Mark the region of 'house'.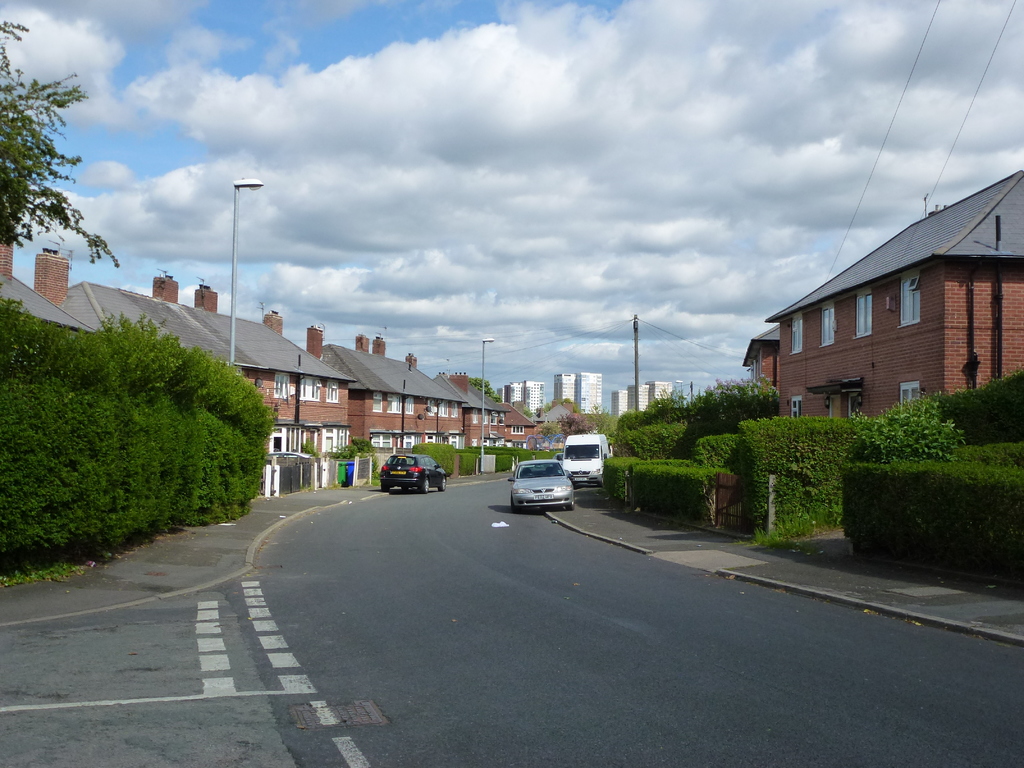
Region: <bbox>0, 230, 83, 348</bbox>.
